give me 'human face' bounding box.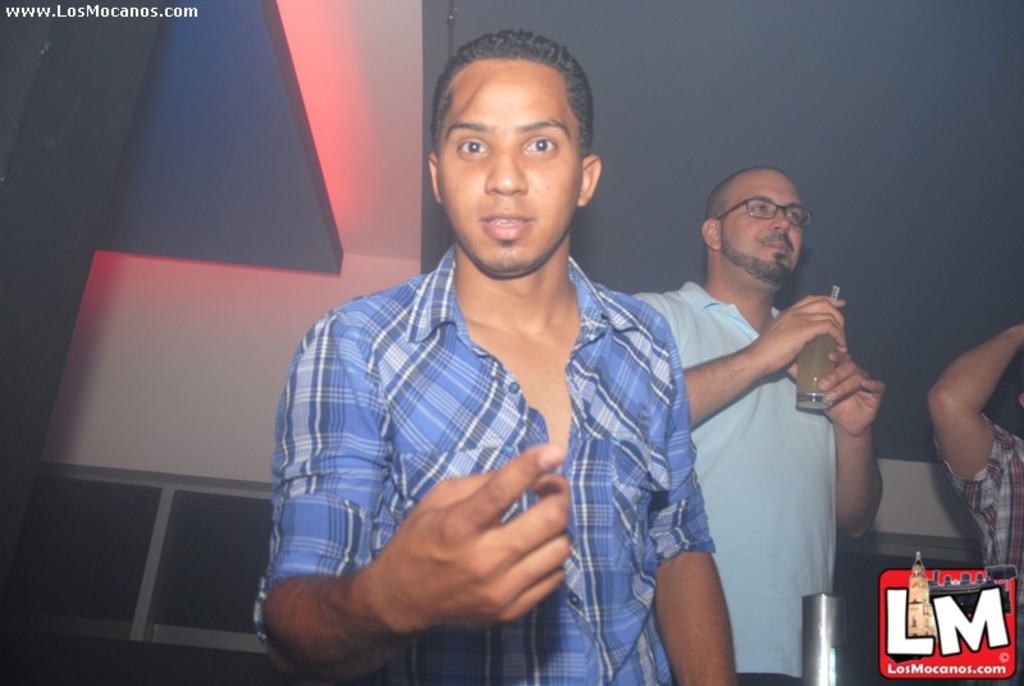
detection(721, 170, 808, 274).
